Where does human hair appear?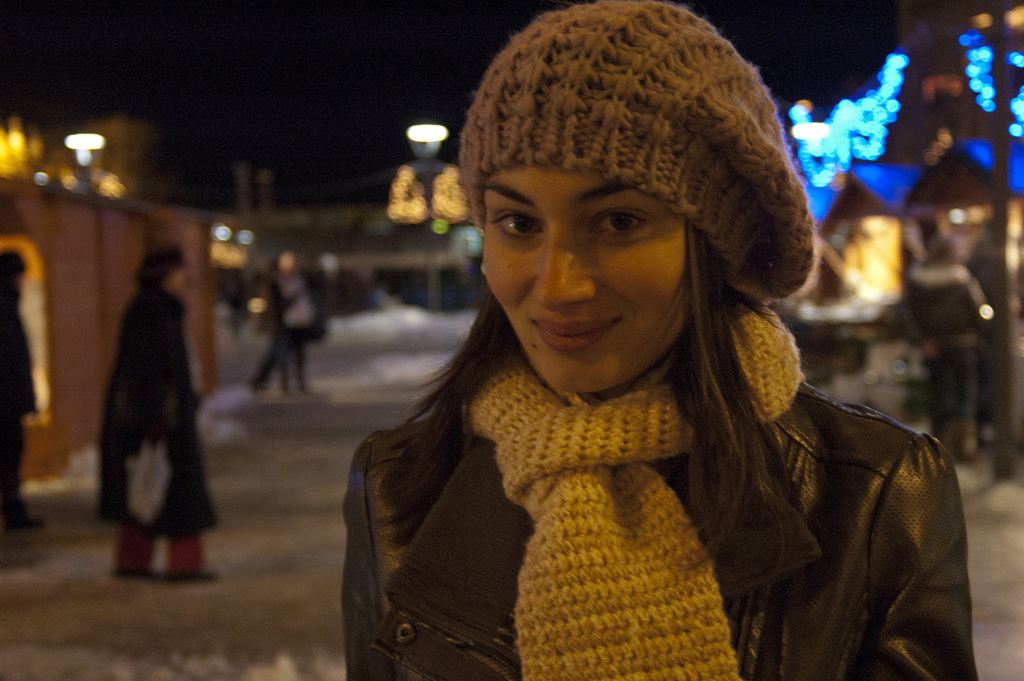
Appears at <box>134,241,187,293</box>.
